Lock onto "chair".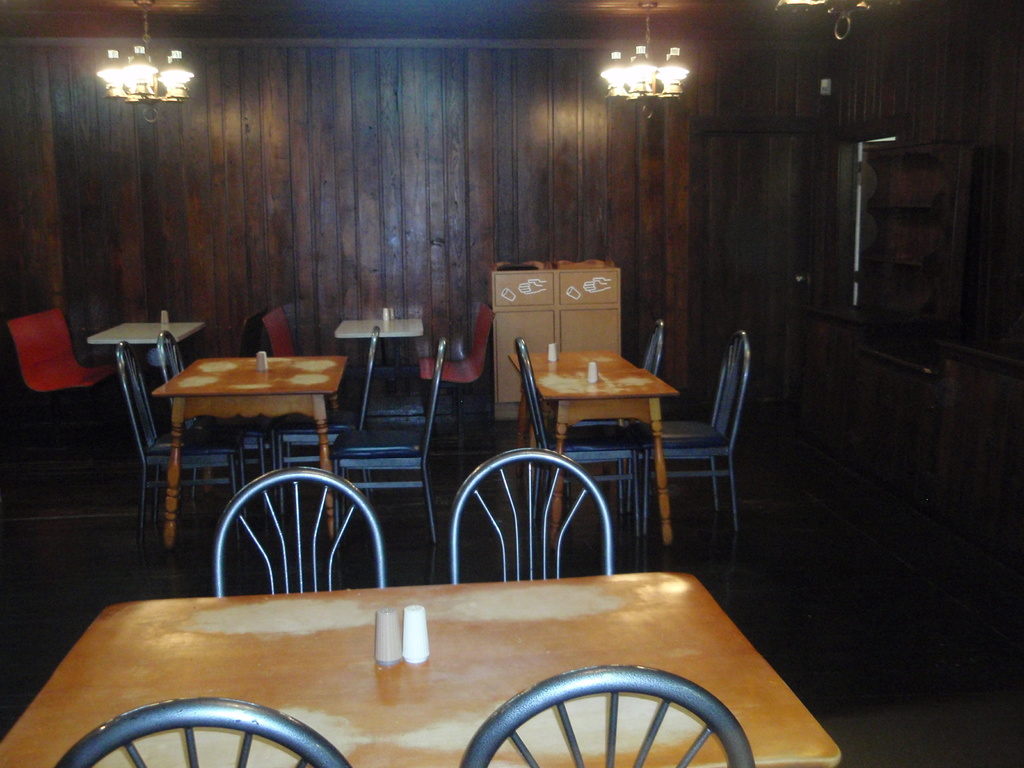
Locked: box=[463, 666, 755, 767].
